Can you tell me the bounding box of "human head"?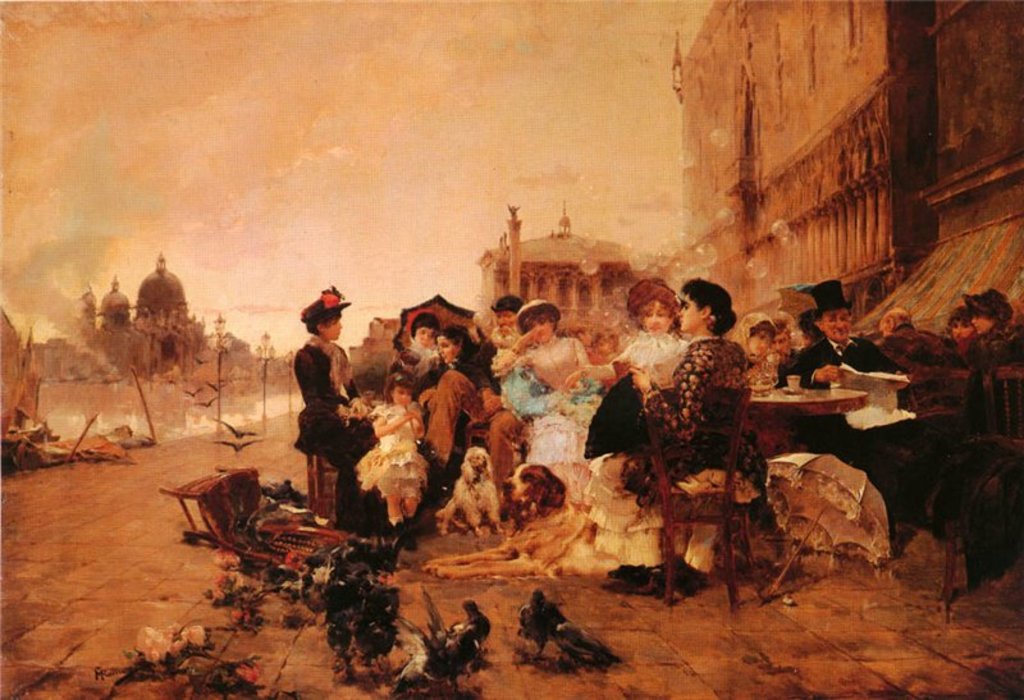
(882,312,909,335).
